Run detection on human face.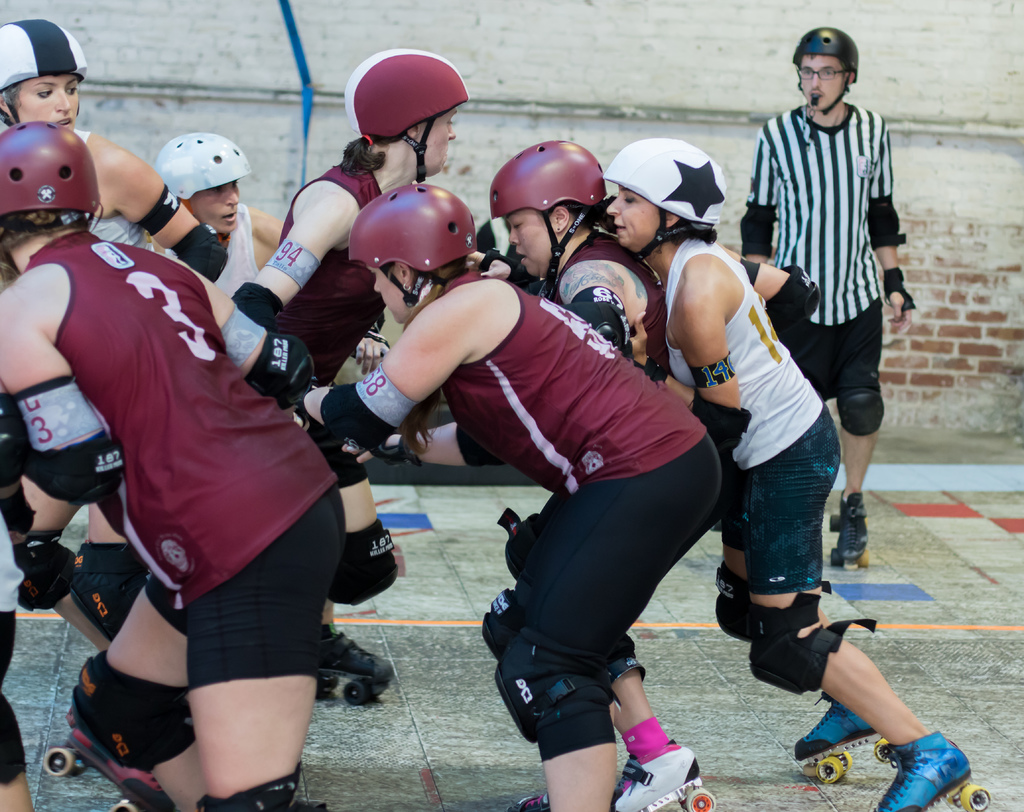
Result: left=188, top=180, right=240, bottom=236.
